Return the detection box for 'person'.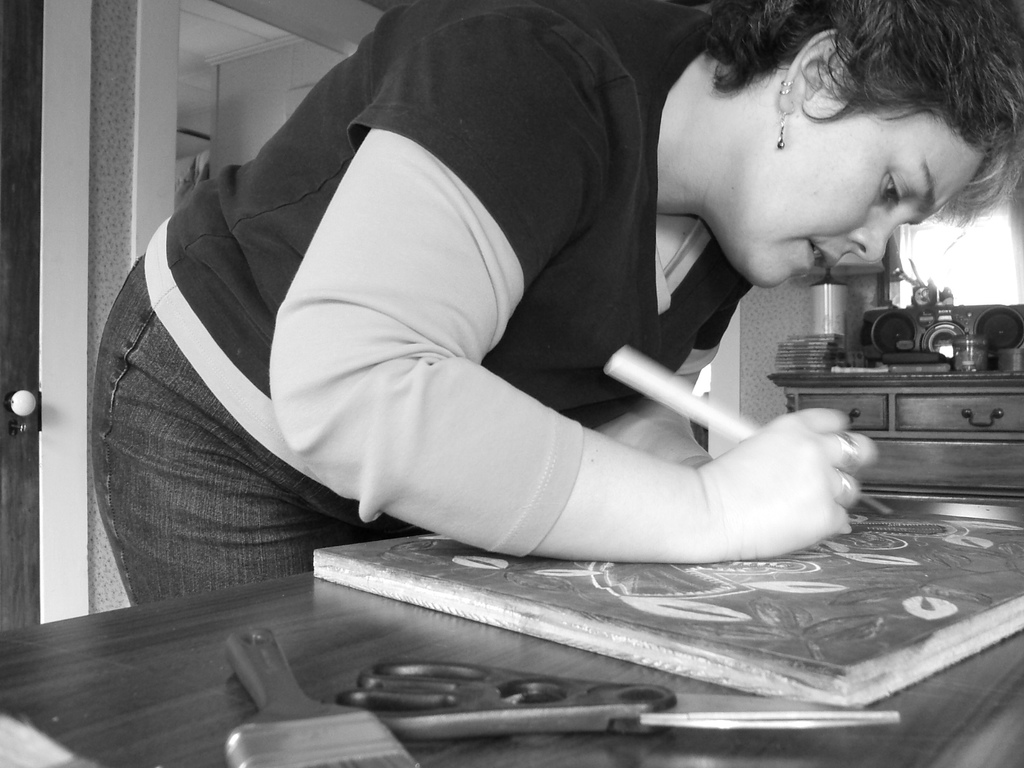
bbox=(92, 1, 1020, 606).
